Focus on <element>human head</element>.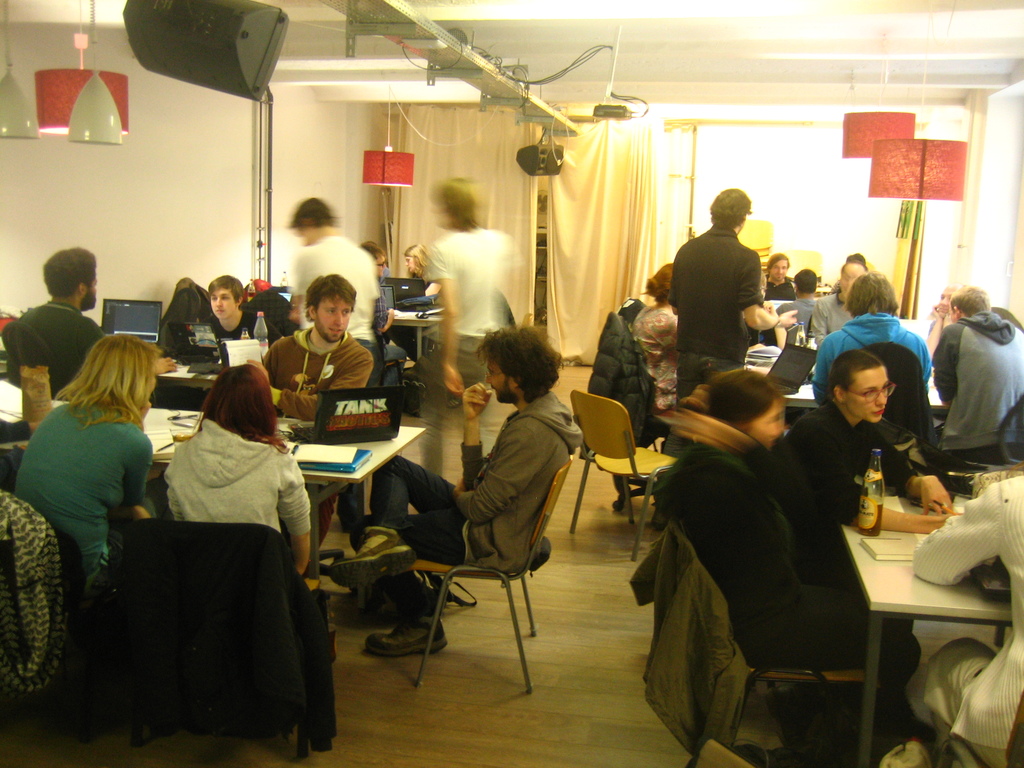
Focused at [x1=710, y1=189, x2=748, y2=234].
